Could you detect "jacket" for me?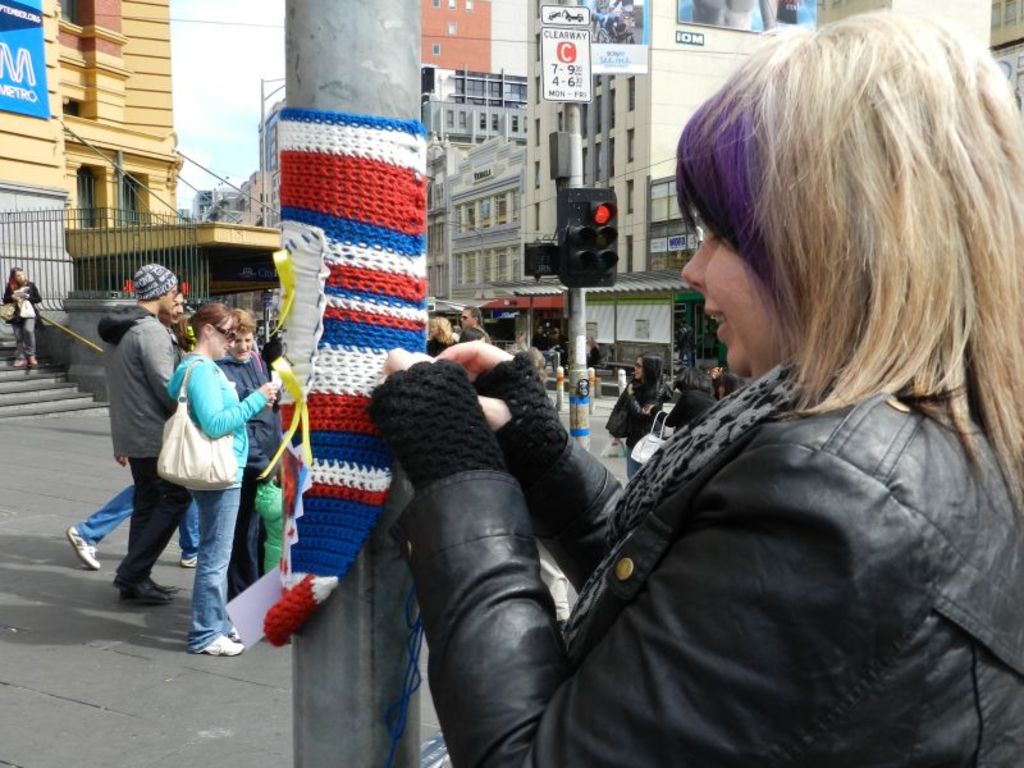
Detection result: (left=211, top=348, right=287, bottom=476).
